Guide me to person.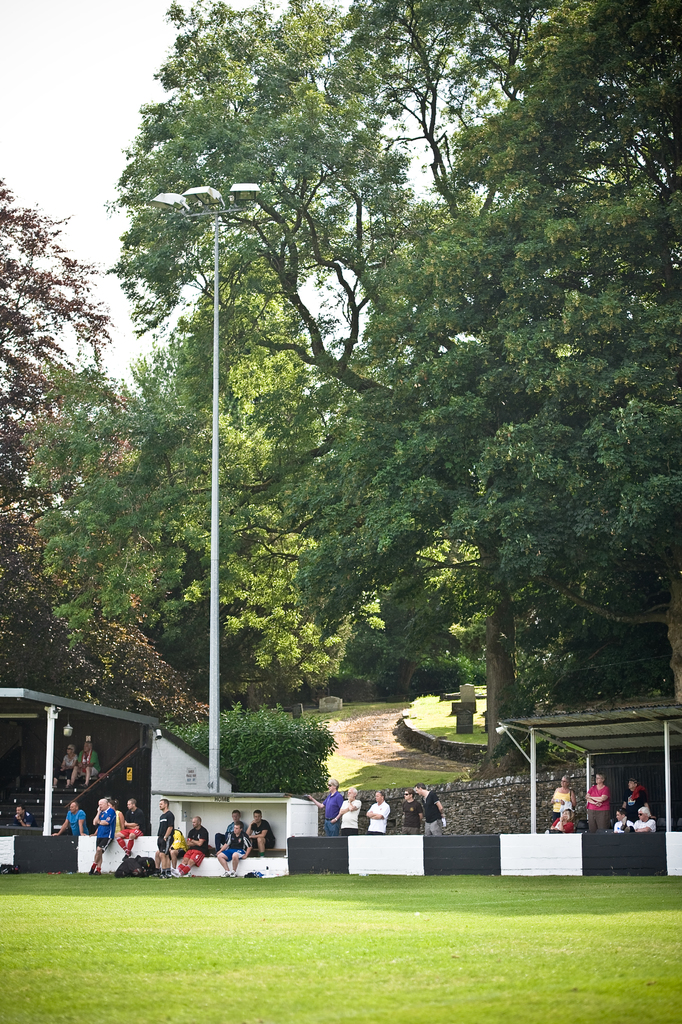
Guidance: (367,789,392,835).
